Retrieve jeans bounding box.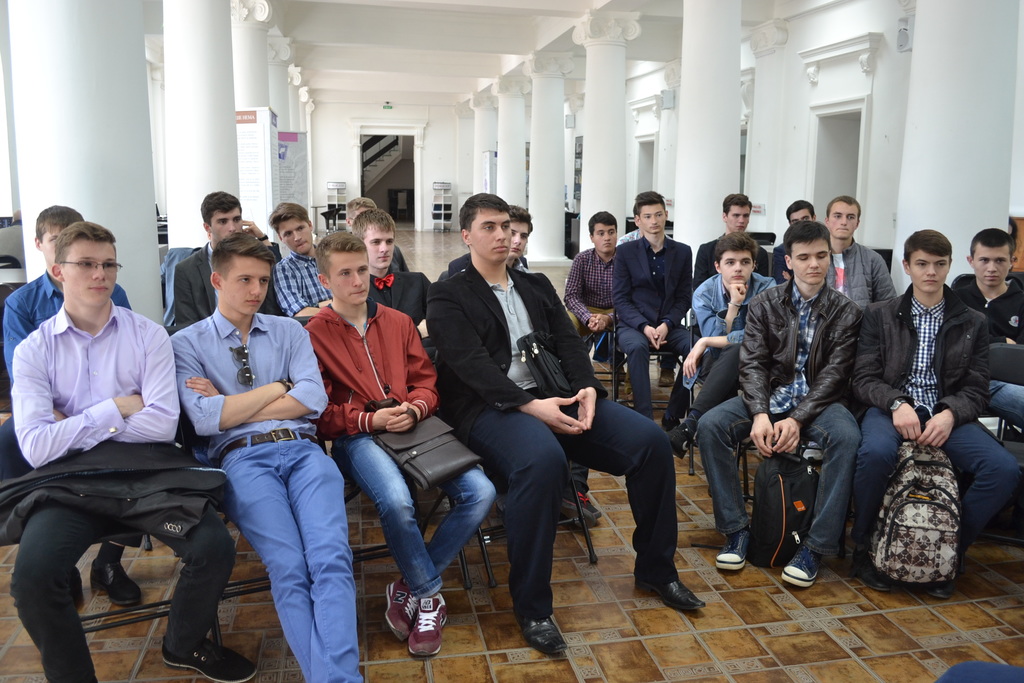
Bounding box: bbox(344, 443, 499, 589).
